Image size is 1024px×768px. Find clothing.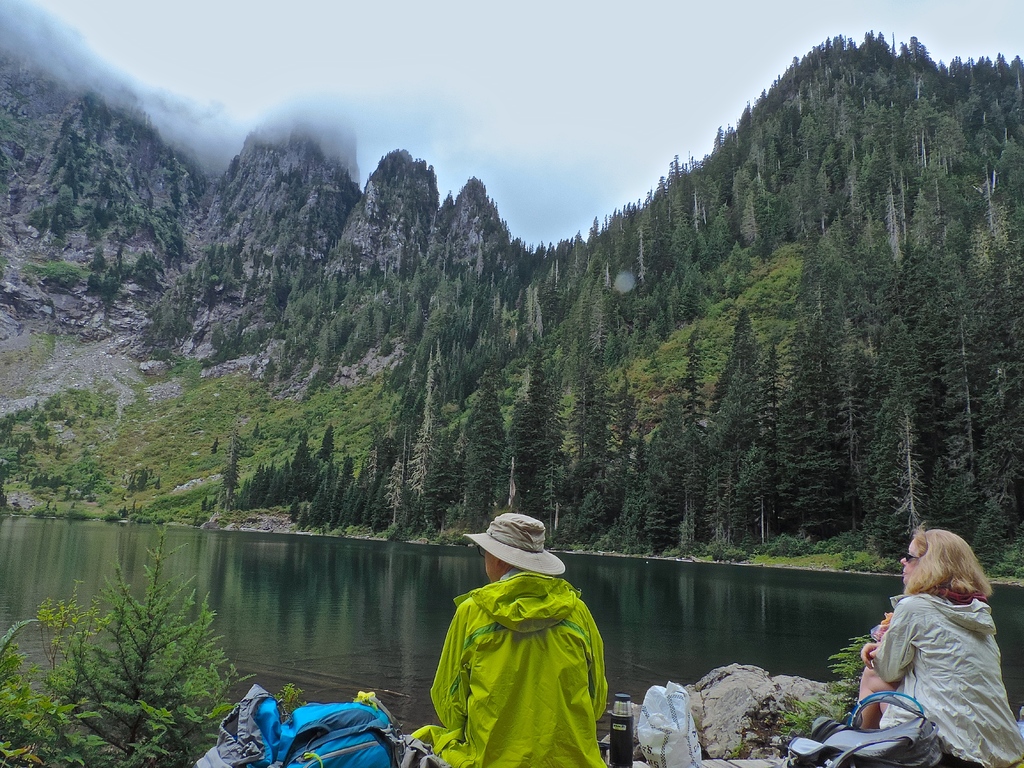
left=870, top=593, right=1023, bottom=767.
